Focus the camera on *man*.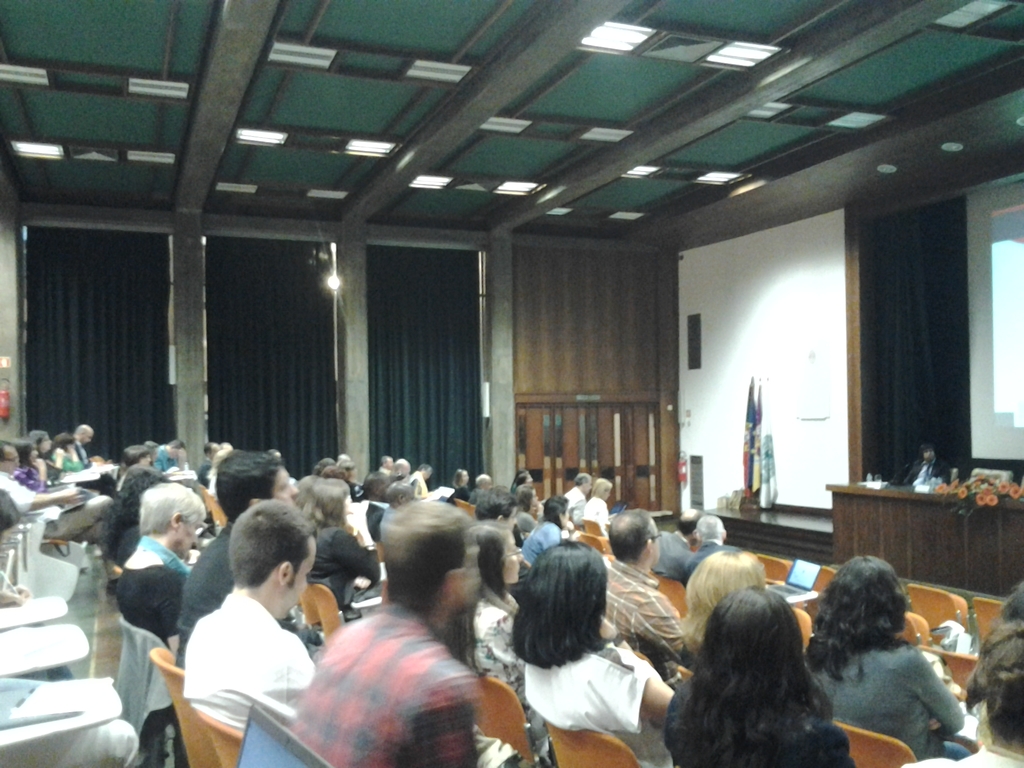
Focus region: (left=357, top=467, right=396, bottom=540).
